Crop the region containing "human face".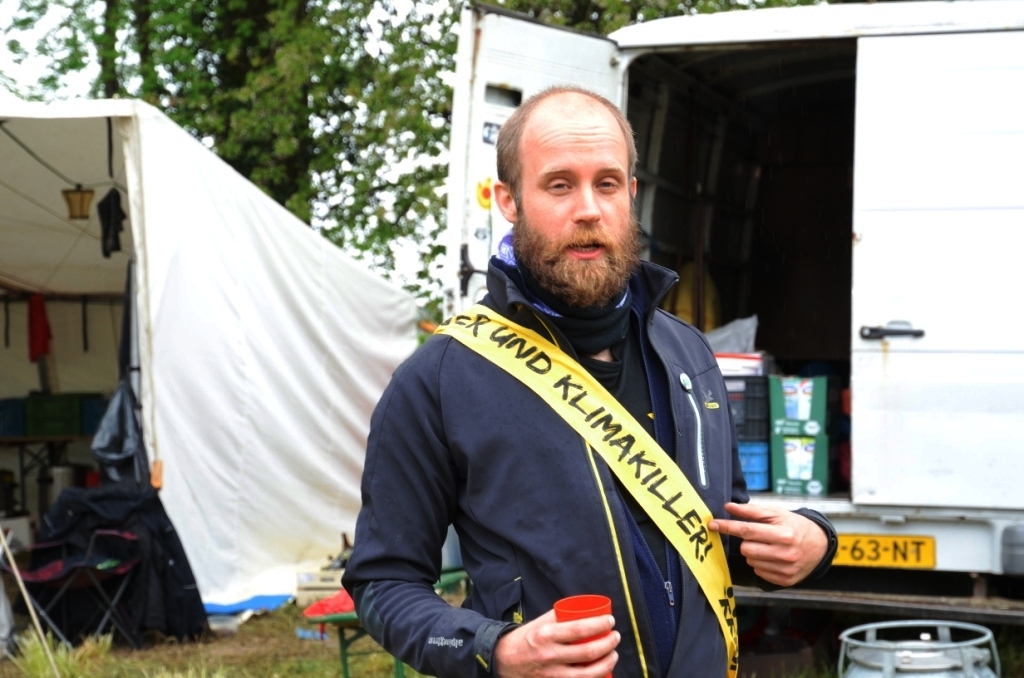
Crop region: [516, 93, 634, 318].
